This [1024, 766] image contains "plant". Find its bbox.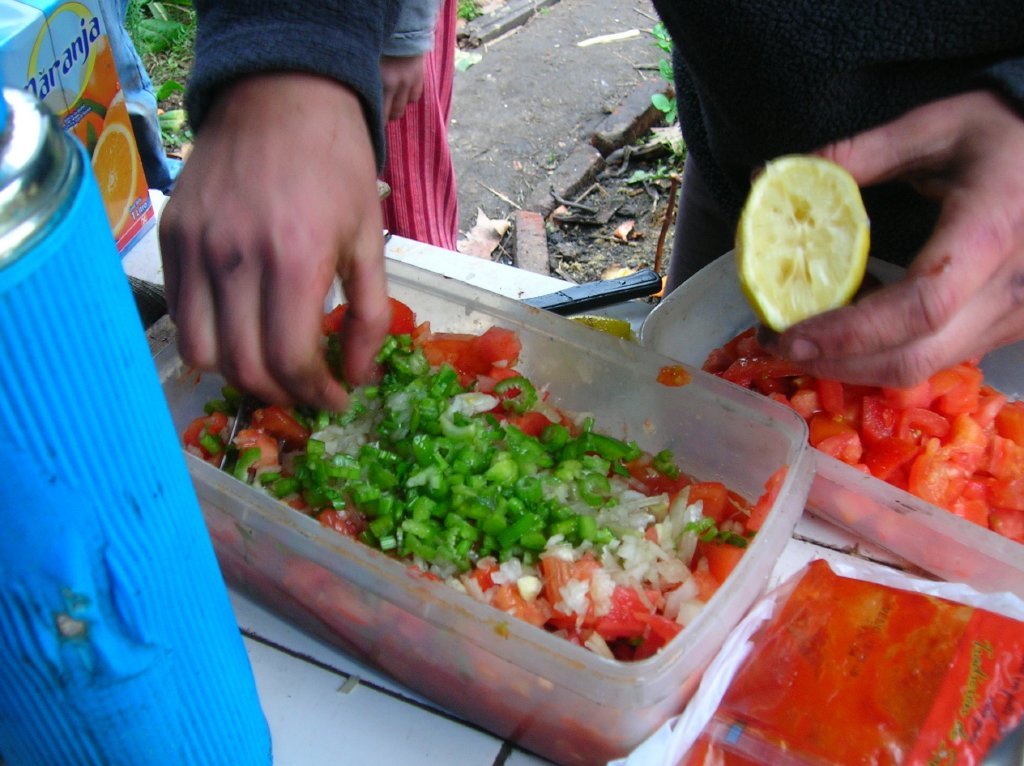
645, 19, 677, 125.
